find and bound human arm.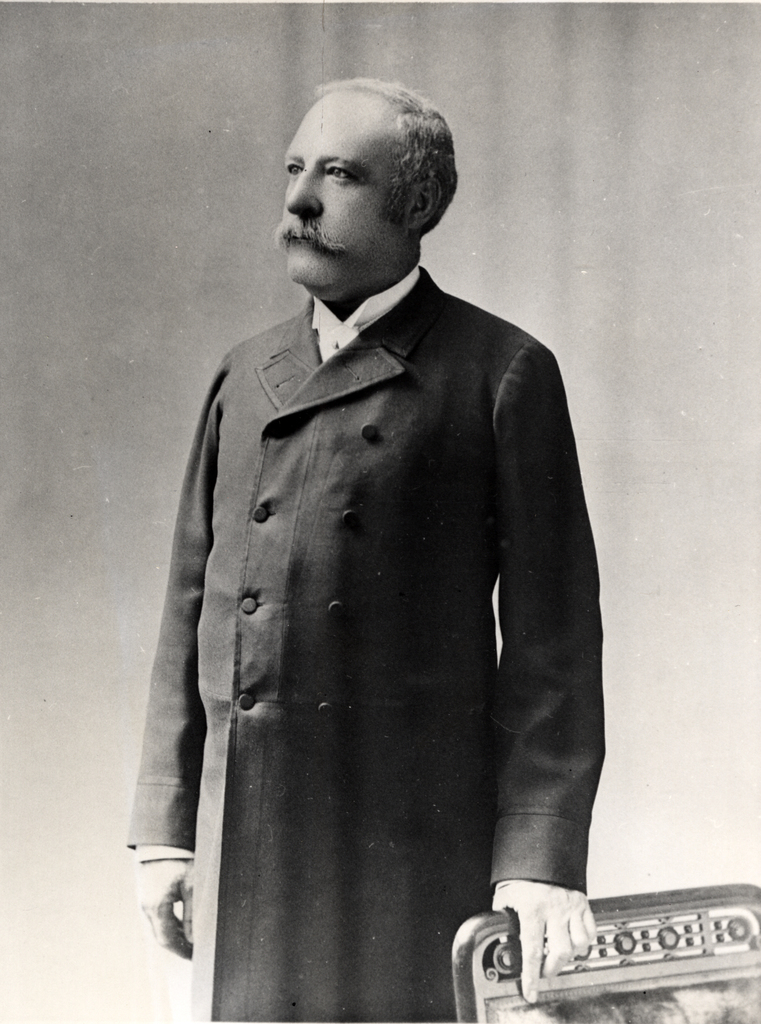
Bound: <bbox>425, 320, 611, 986</bbox>.
